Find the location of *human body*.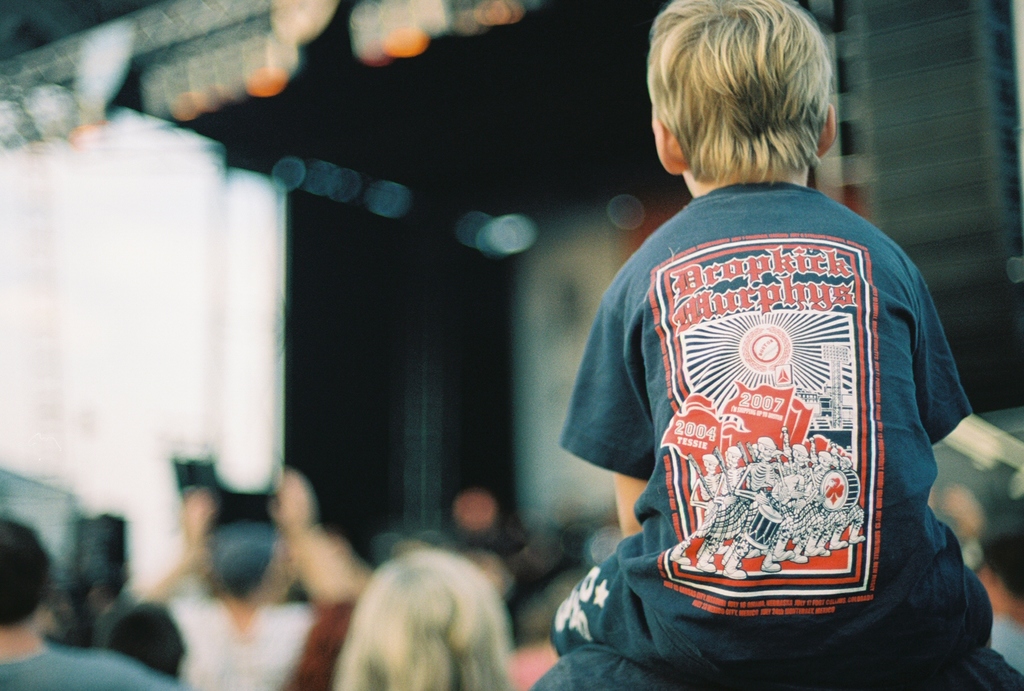
Location: bbox=[0, 630, 184, 690].
